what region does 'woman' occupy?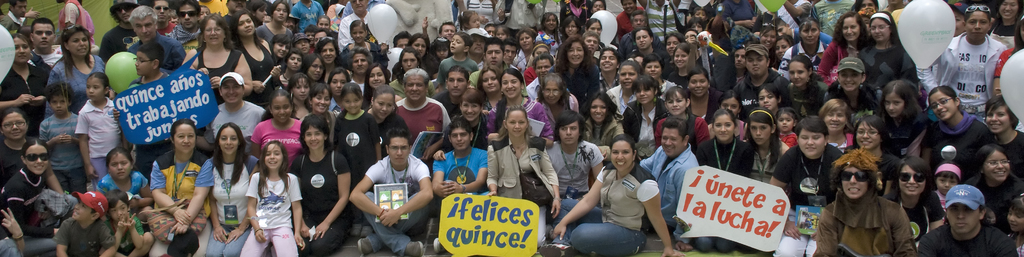
bbox=(307, 88, 340, 146).
